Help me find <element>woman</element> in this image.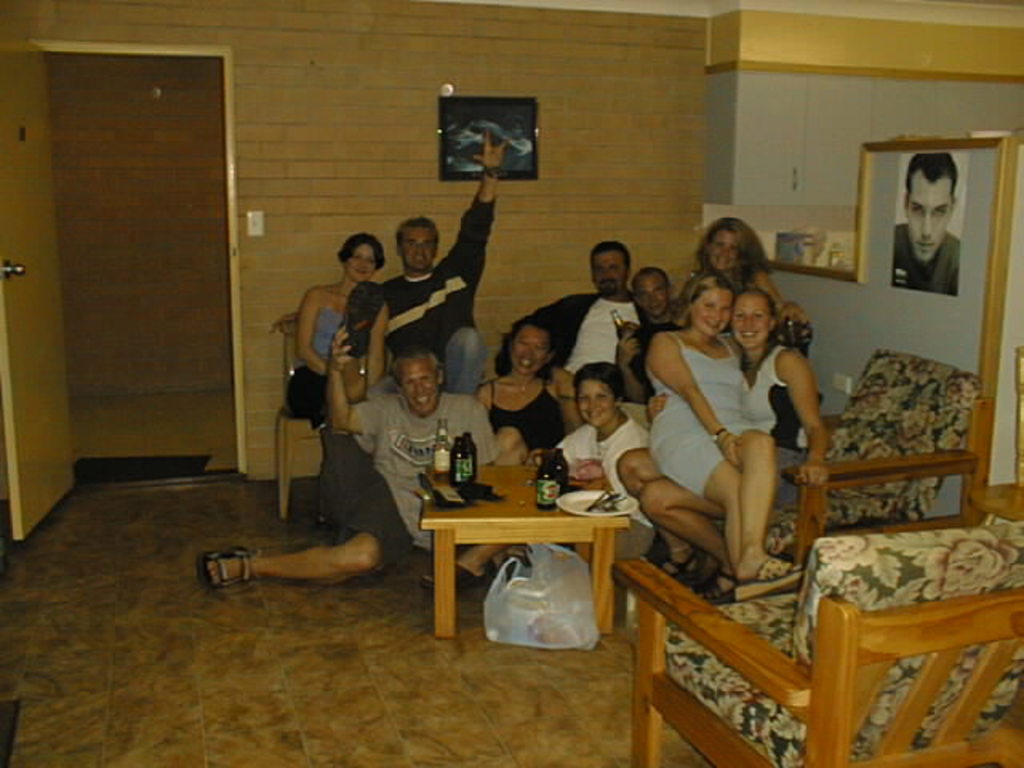
Found it: 280 232 395 426.
